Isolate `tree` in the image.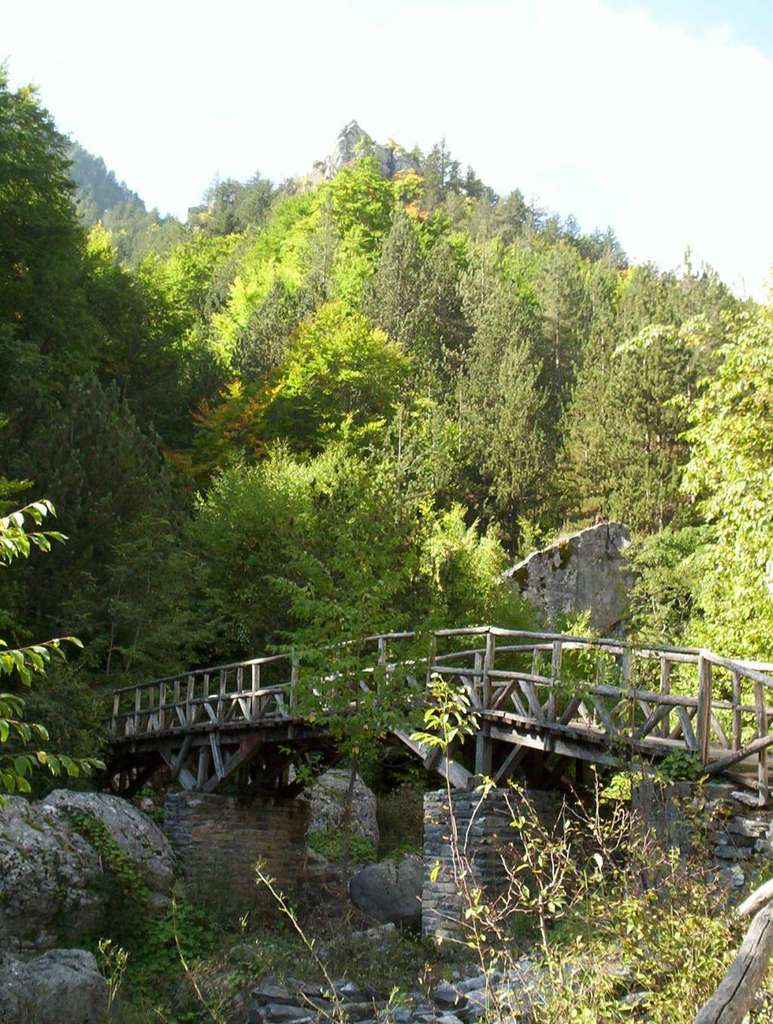
Isolated region: (x1=149, y1=442, x2=555, y2=742).
